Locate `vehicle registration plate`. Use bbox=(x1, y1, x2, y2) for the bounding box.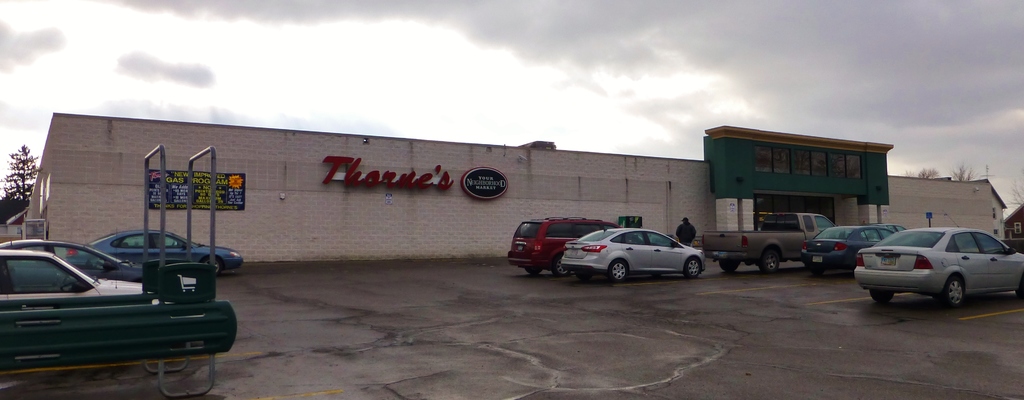
bbox=(881, 256, 897, 263).
